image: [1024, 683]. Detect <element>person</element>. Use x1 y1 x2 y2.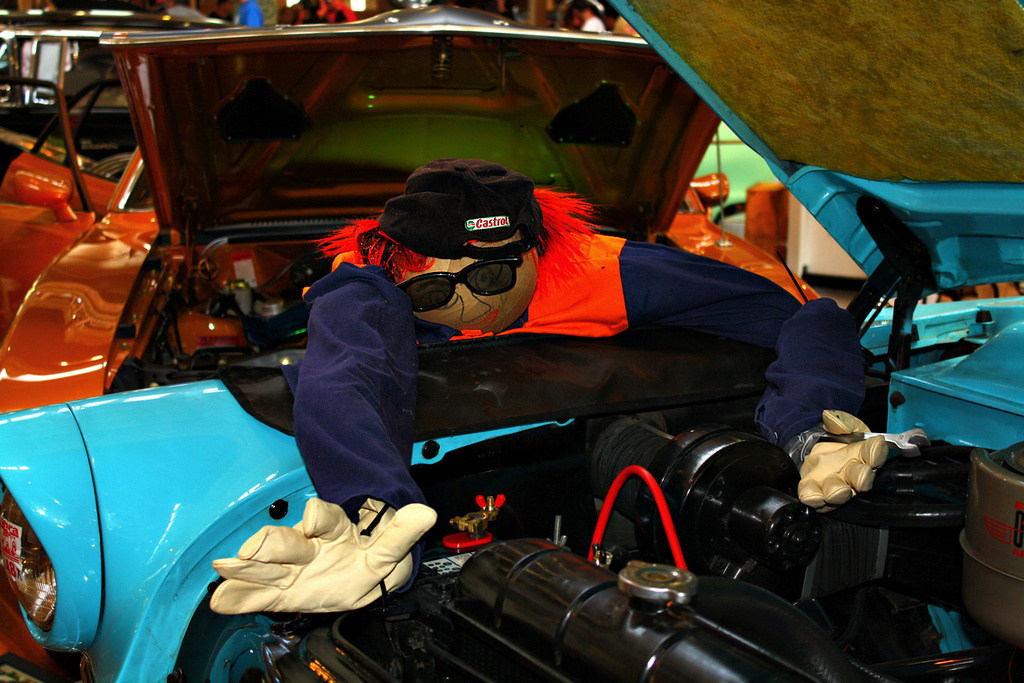
210 156 893 622.
